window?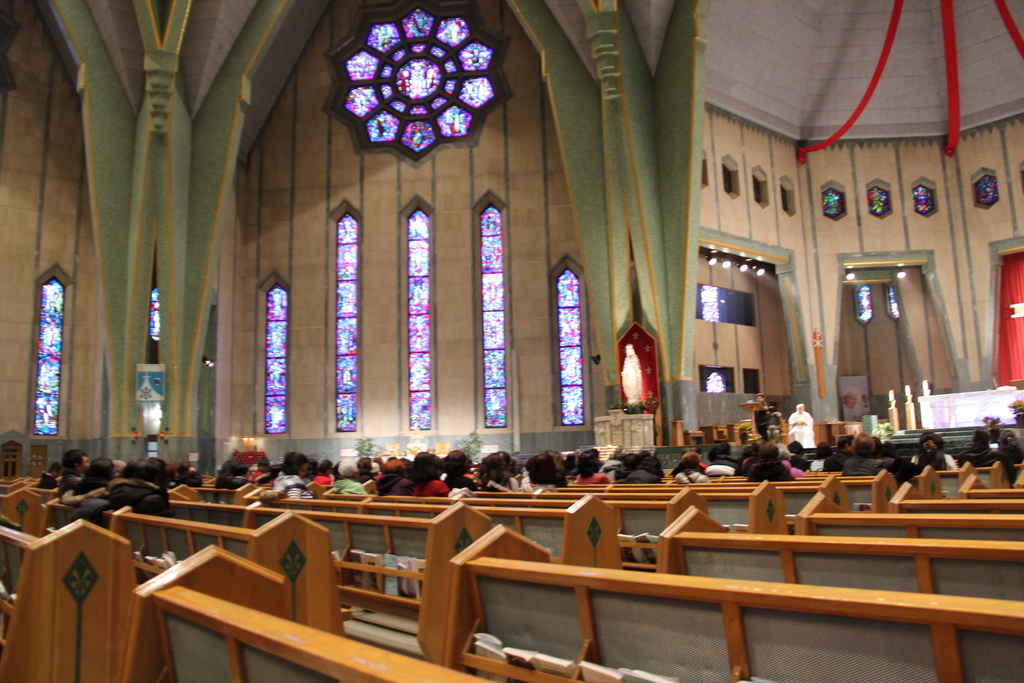
box=[257, 272, 286, 436]
